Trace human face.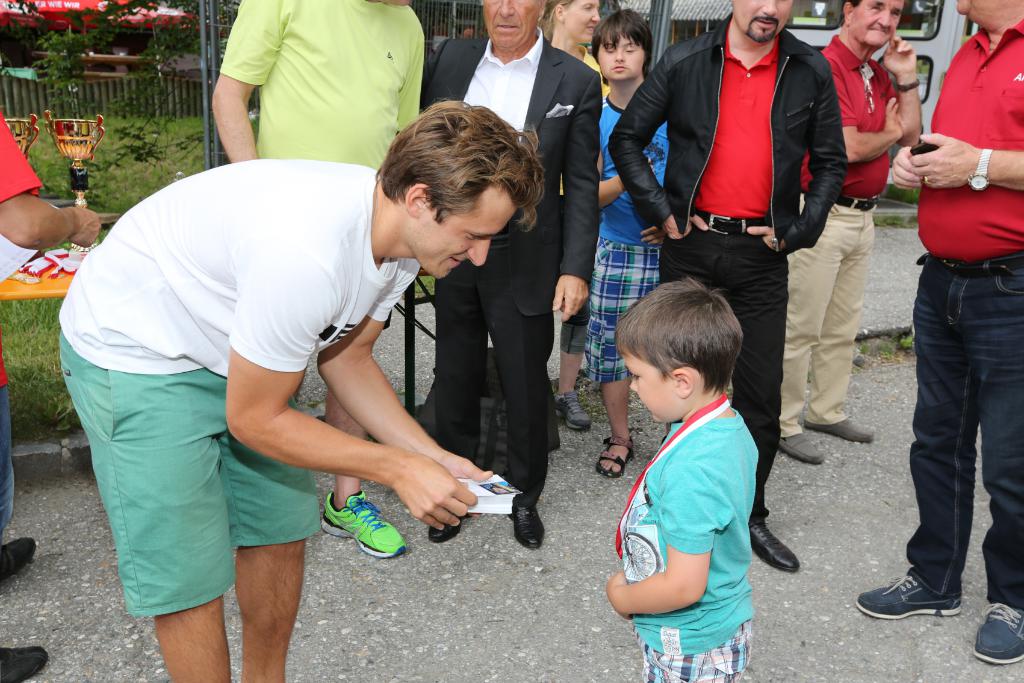
Traced to bbox=(733, 0, 798, 40).
